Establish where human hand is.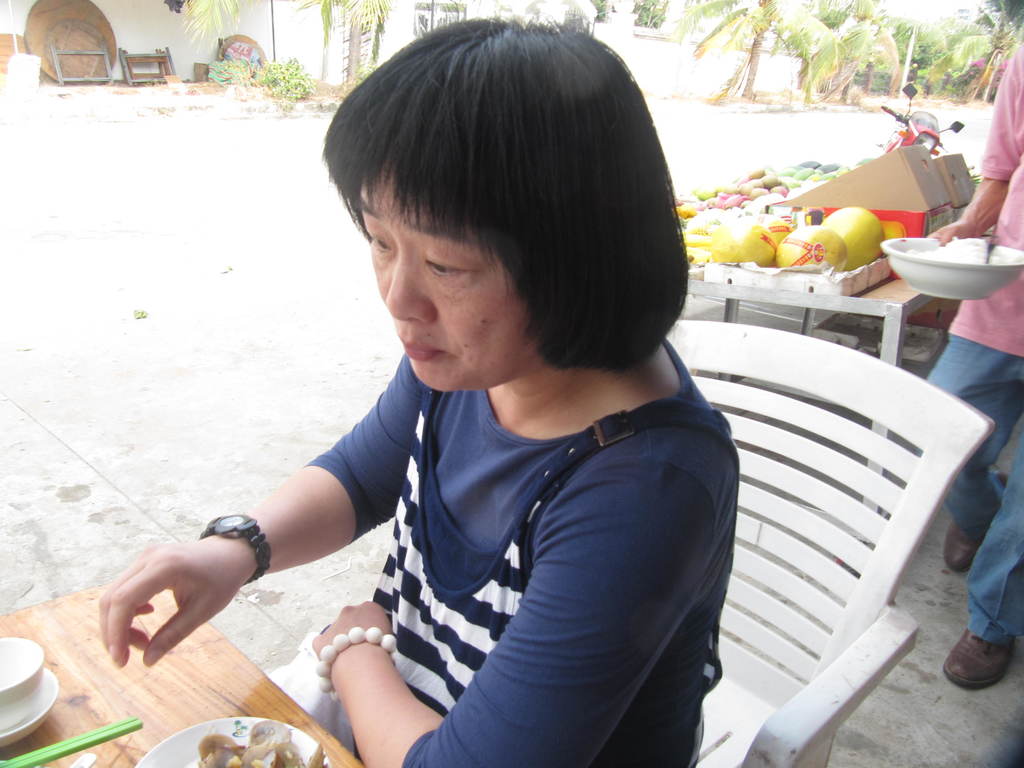
Established at 923/219/984/249.
